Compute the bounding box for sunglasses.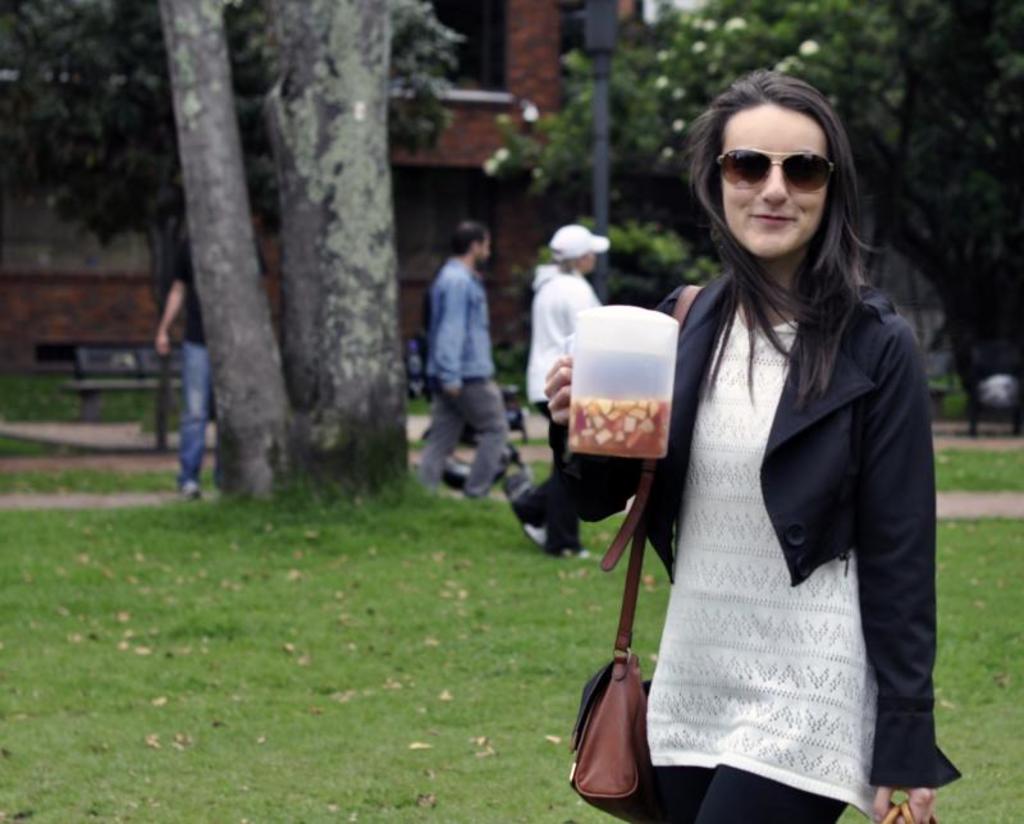
<box>714,146,833,193</box>.
